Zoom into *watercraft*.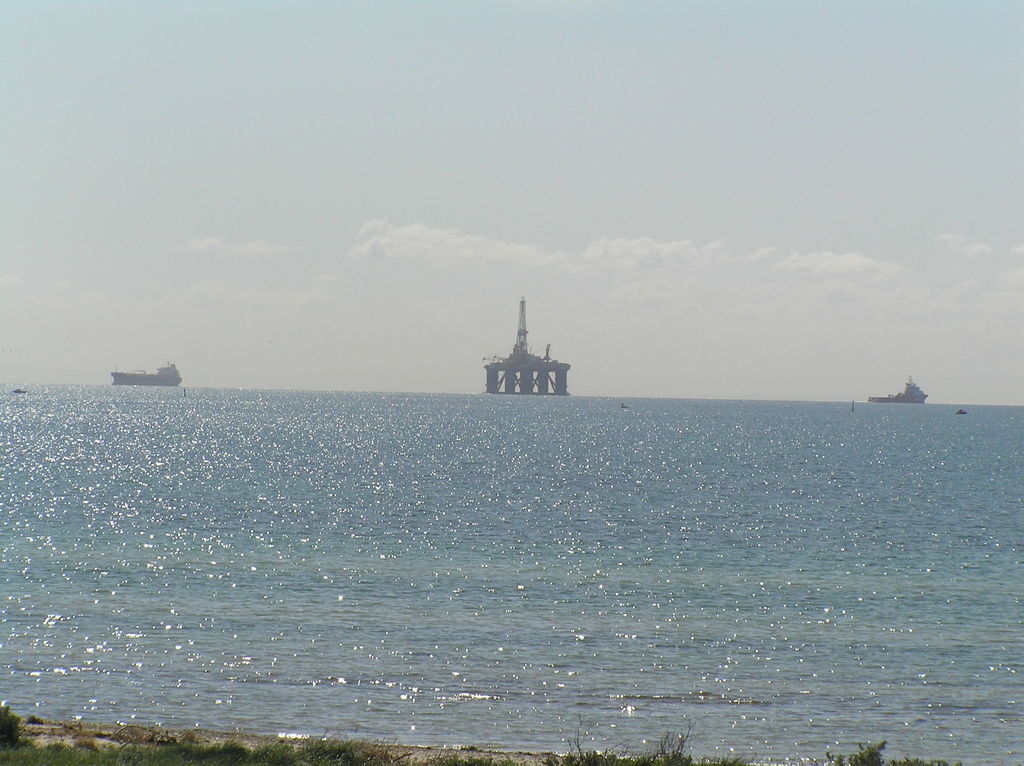
Zoom target: x1=108 y1=358 x2=185 y2=382.
